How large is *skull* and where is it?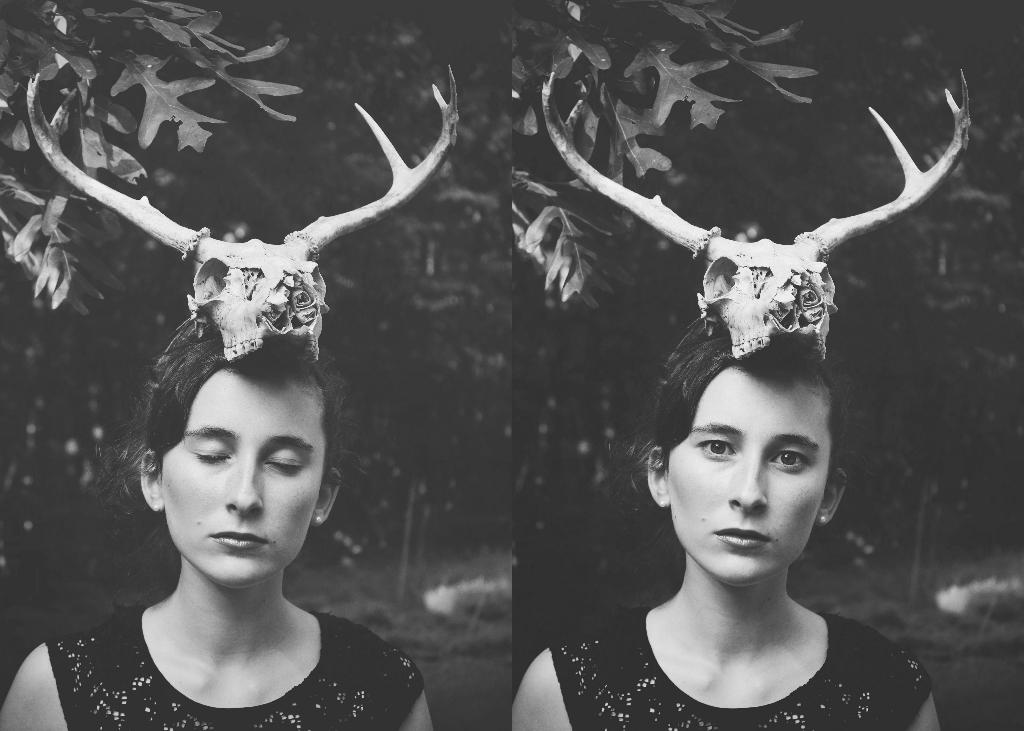
Bounding box: detection(27, 65, 460, 353).
